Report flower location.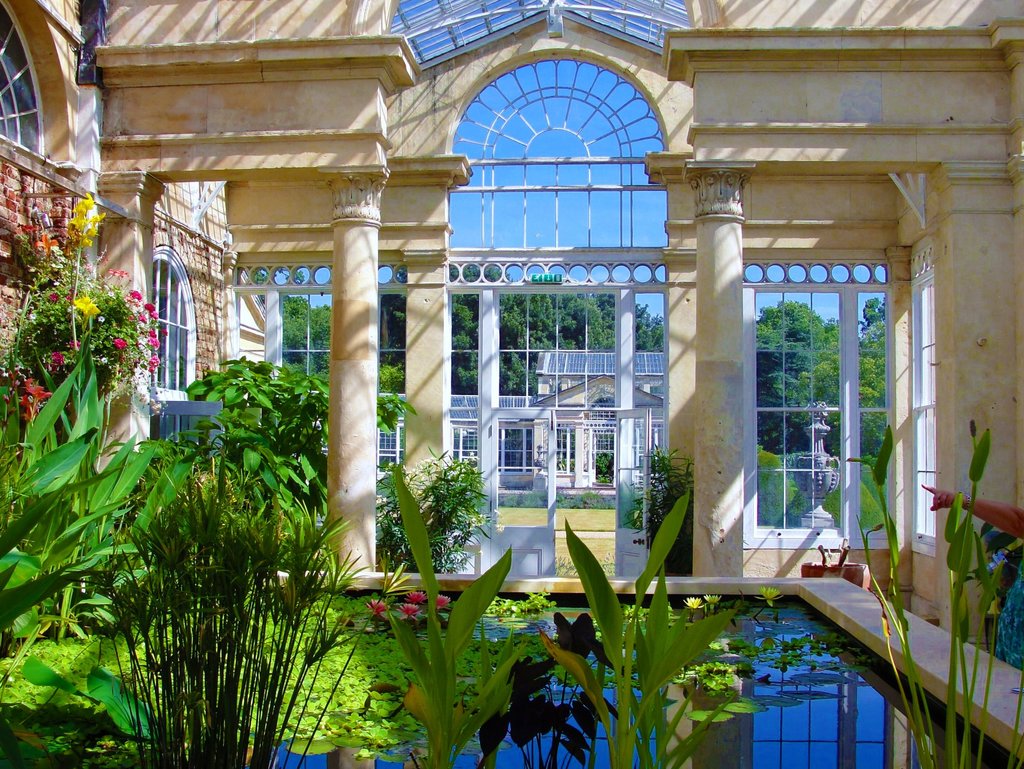
Report: bbox=[704, 590, 721, 602].
